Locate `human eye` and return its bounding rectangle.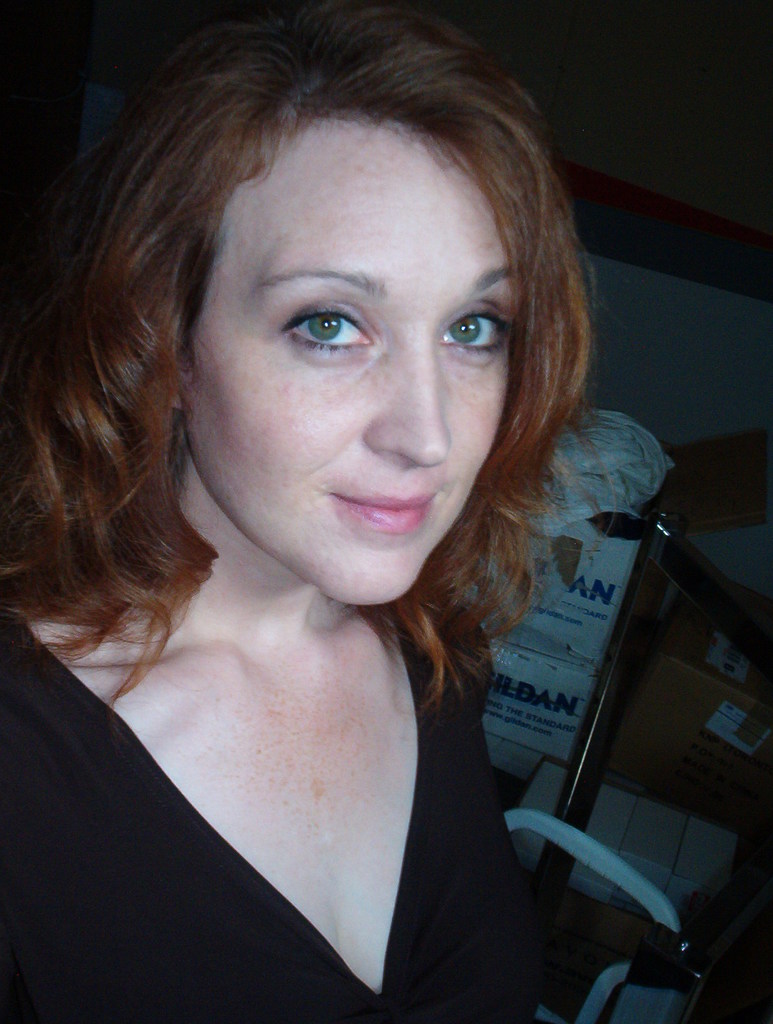
<region>276, 289, 374, 358</region>.
